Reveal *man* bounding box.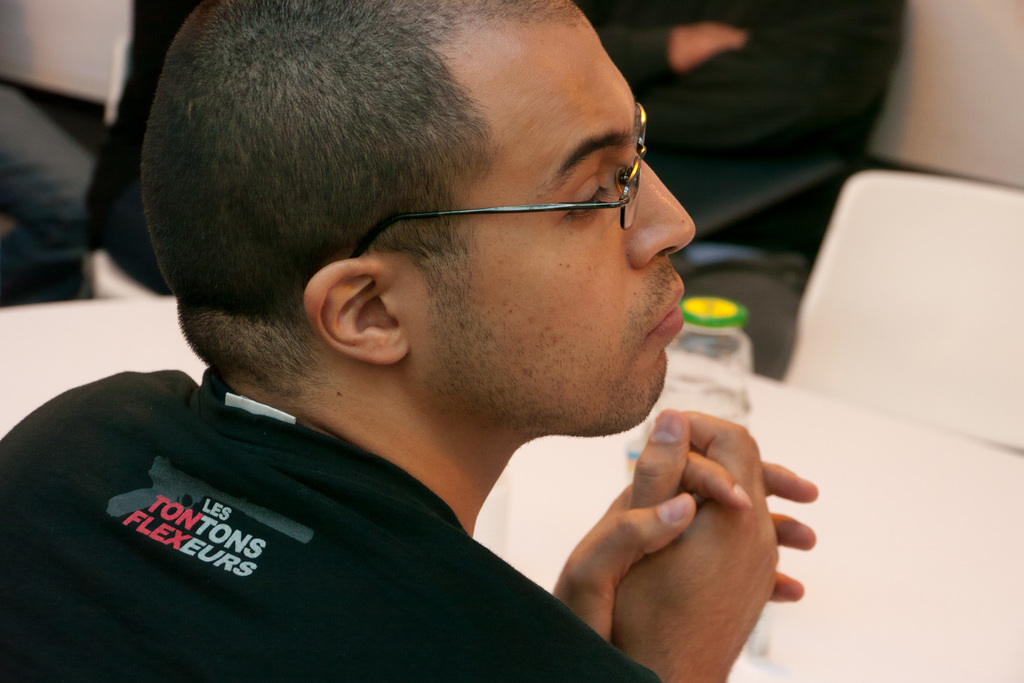
Revealed: <region>0, 19, 890, 675</region>.
